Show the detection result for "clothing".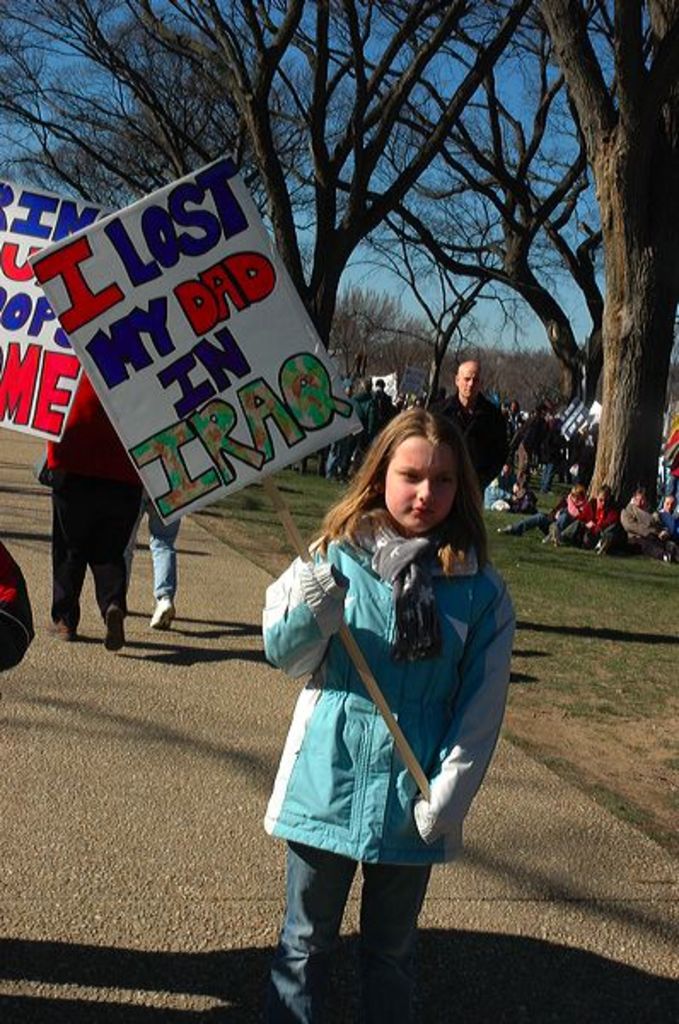
{"x1": 444, "y1": 398, "x2": 508, "y2": 519}.
